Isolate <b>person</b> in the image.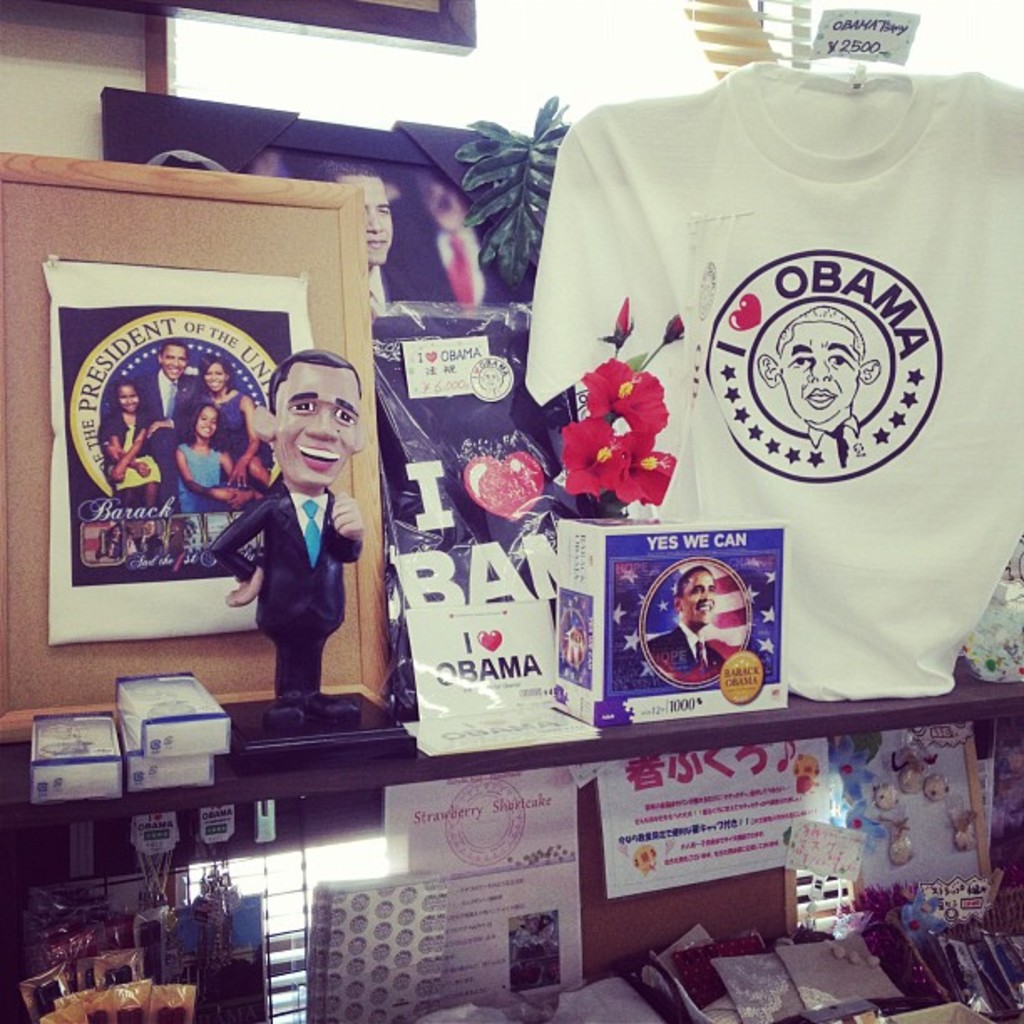
Isolated region: [x1=310, y1=151, x2=420, y2=313].
